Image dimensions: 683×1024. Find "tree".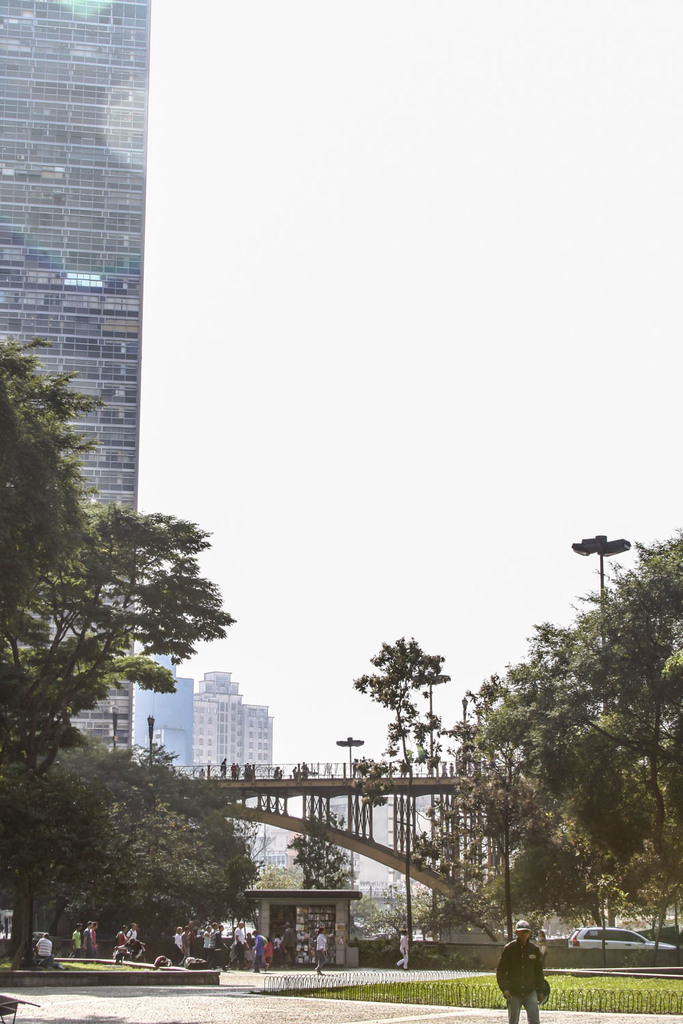
(279,799,357,898).
